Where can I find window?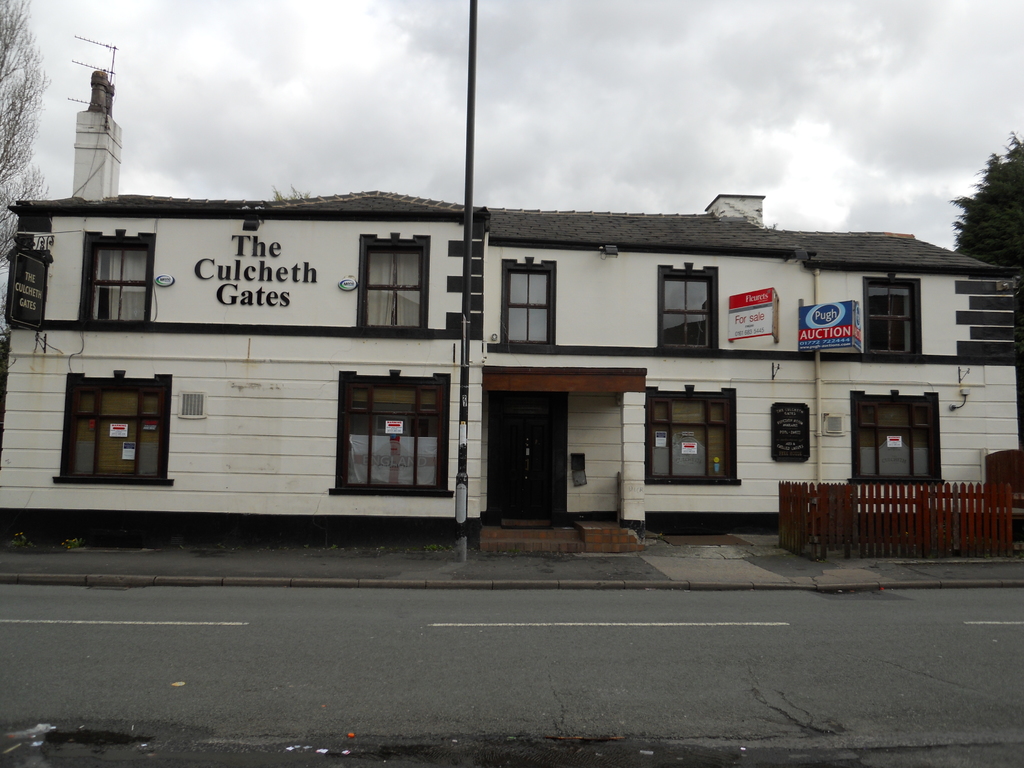
You can find it at bbox=(857, 276, 918, 357).
